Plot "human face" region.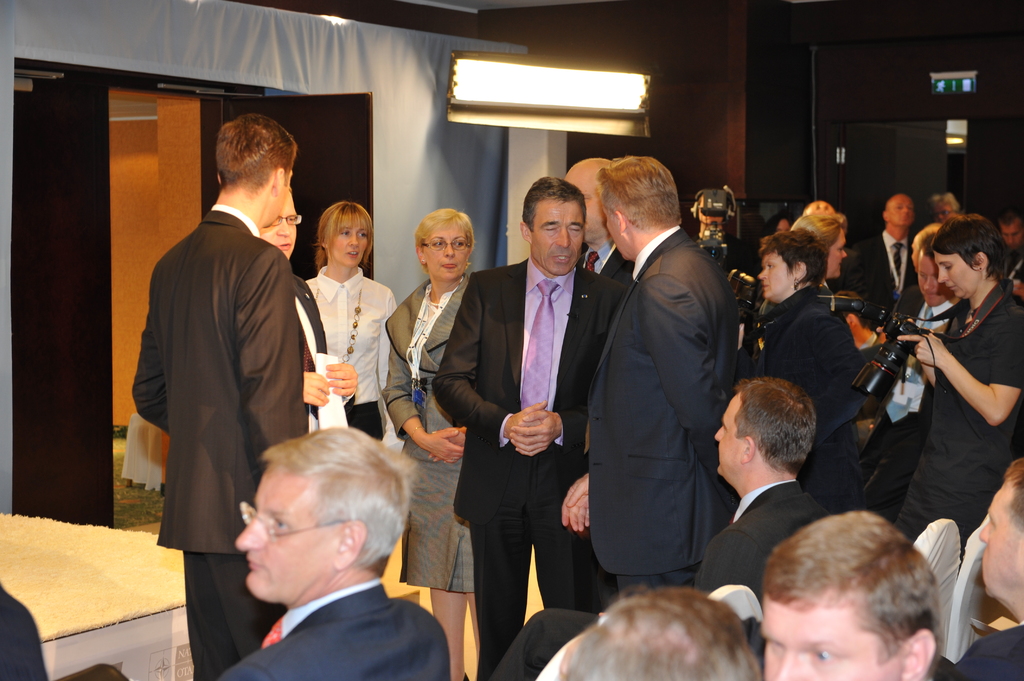
Plotted at pyautogui.locateOnScreen(938, 261, 980, 295).
